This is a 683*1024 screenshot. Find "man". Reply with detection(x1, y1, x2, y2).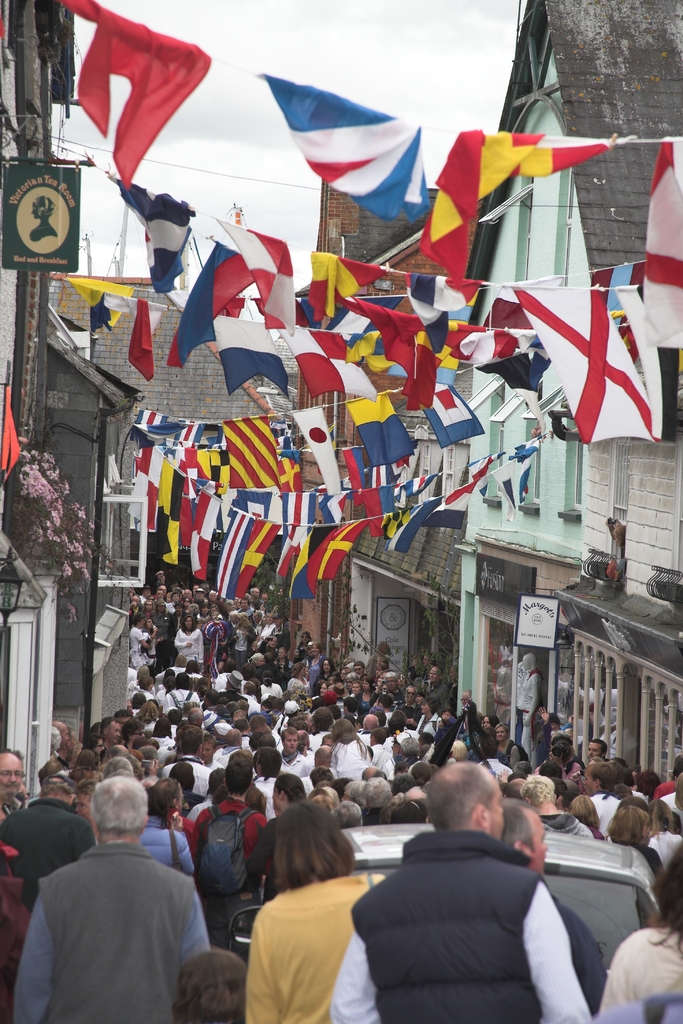
detection(501, 798, 607, 1022).
